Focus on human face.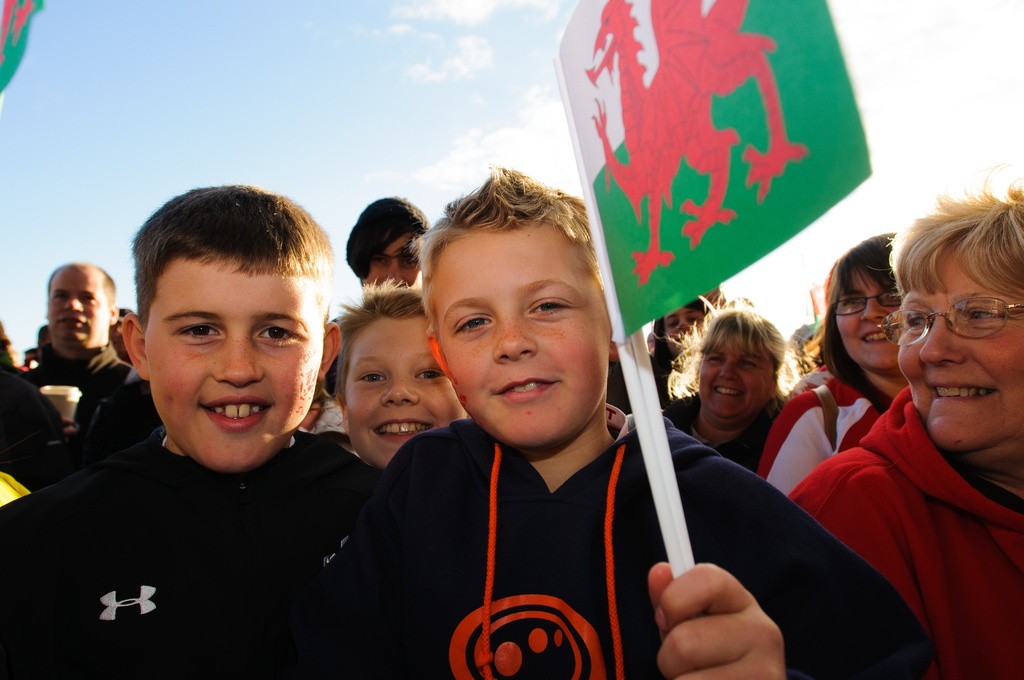
Focused at [432, 229, 607, 451].
